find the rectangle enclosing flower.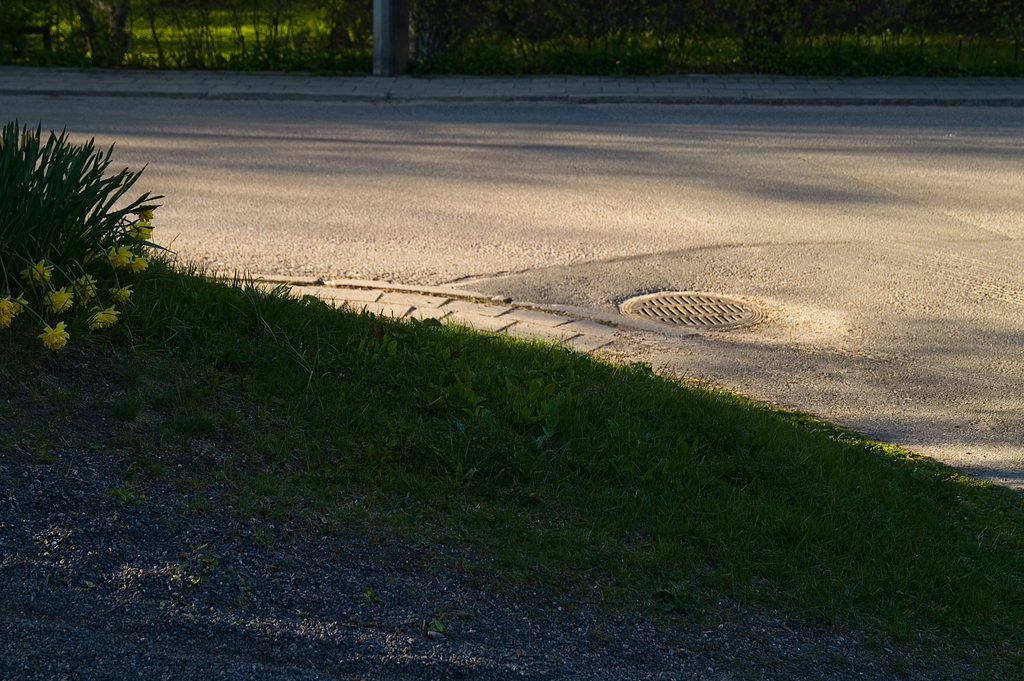
BBox(130, 220, 152, 241).
